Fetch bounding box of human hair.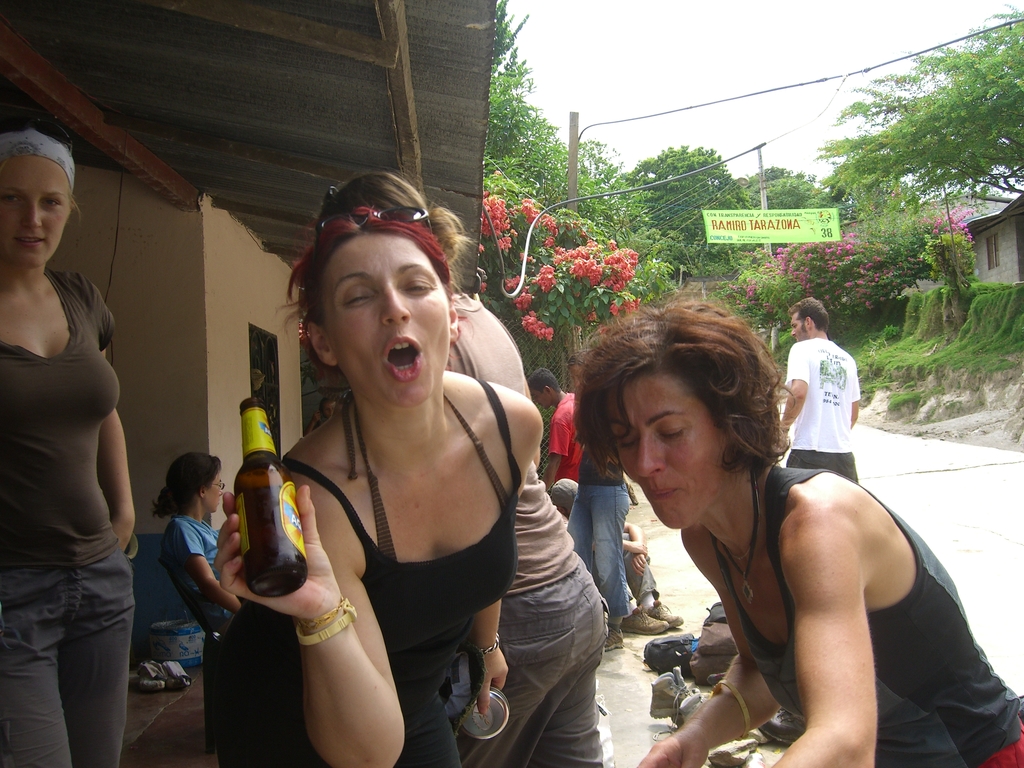
Bbox: box=[530, 367, 567, 398].
